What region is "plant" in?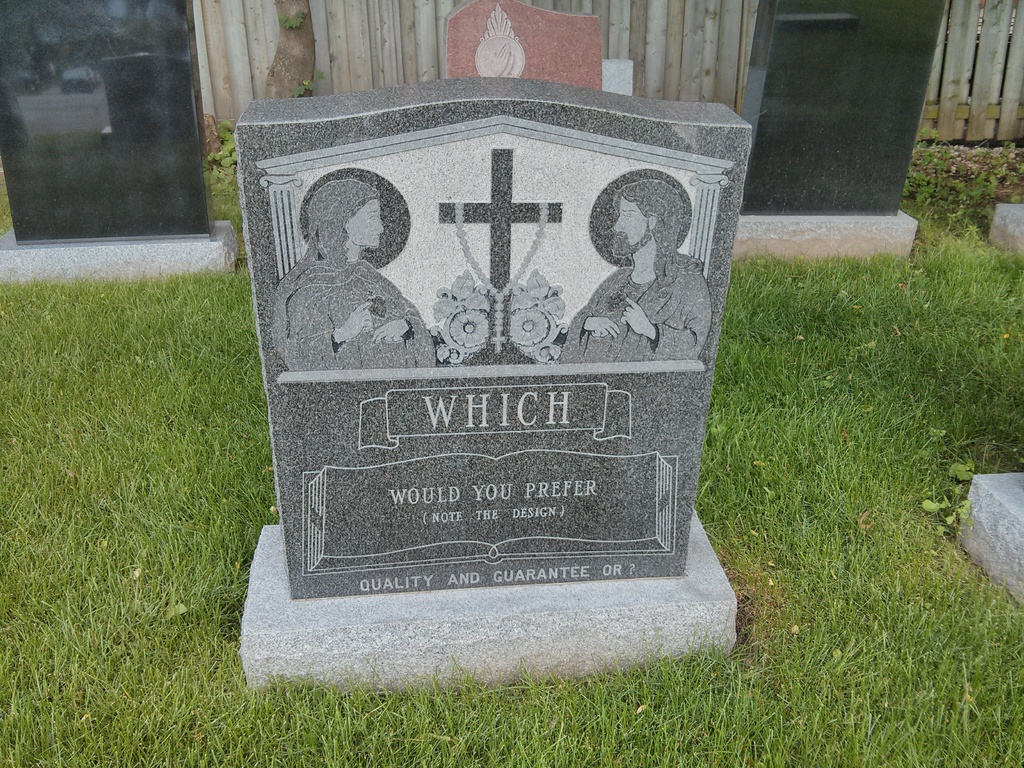
box(274, 6, 305, 31).
